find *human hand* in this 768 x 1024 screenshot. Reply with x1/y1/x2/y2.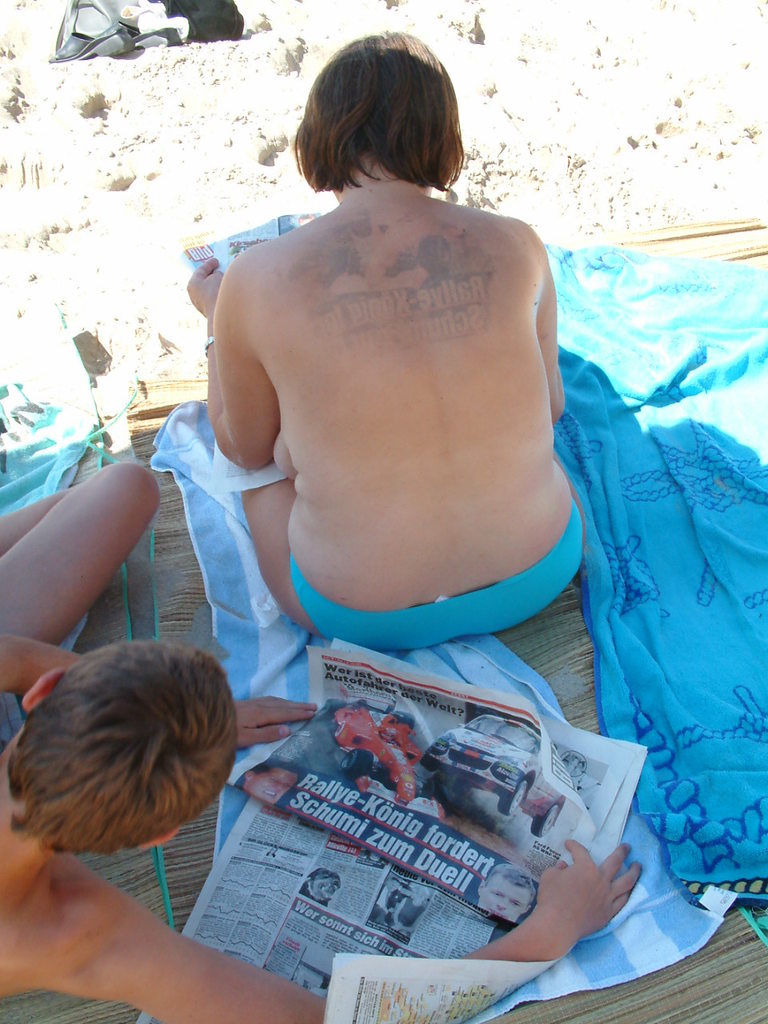
182/258/225/322.
